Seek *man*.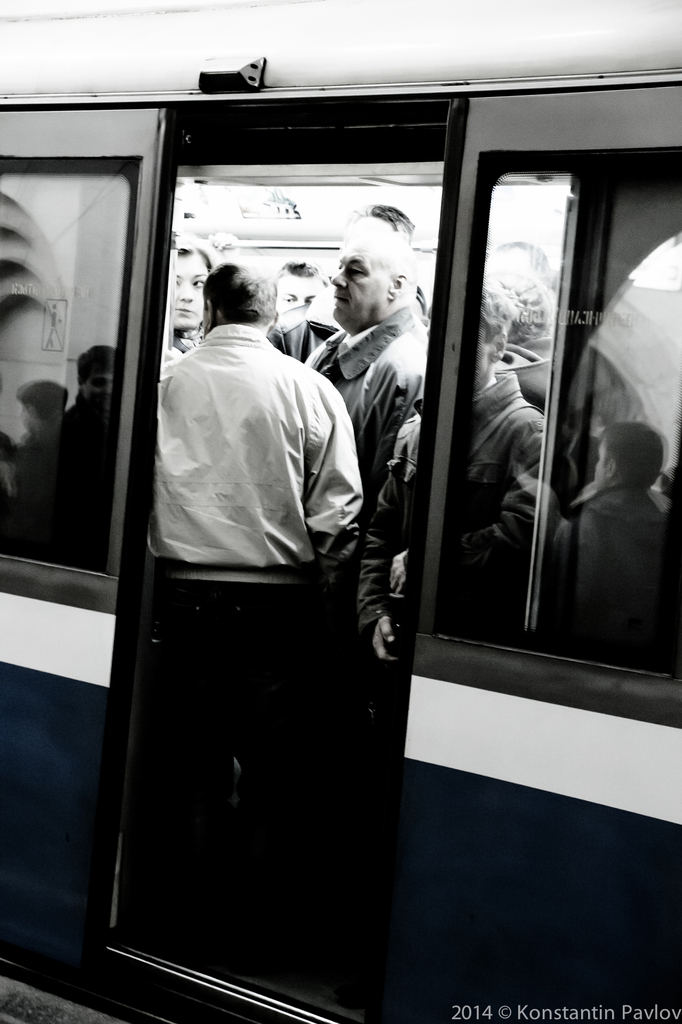
{"left": 353, "top": 284, "right": 555, "bottom": 672}.
